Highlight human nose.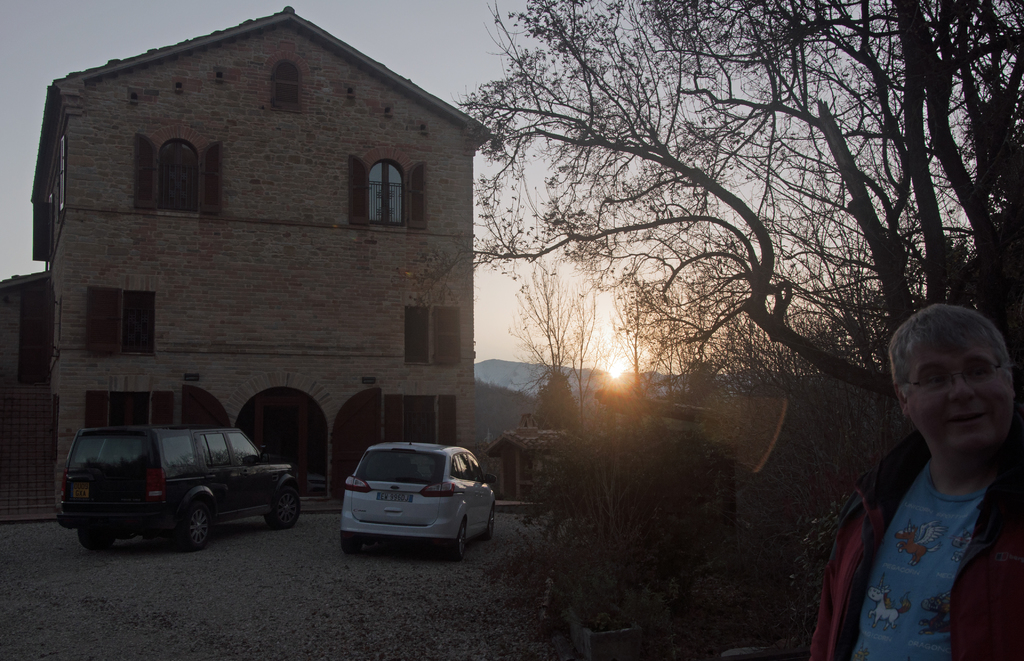
Highlighted region: [948, 373, 973, 398].
